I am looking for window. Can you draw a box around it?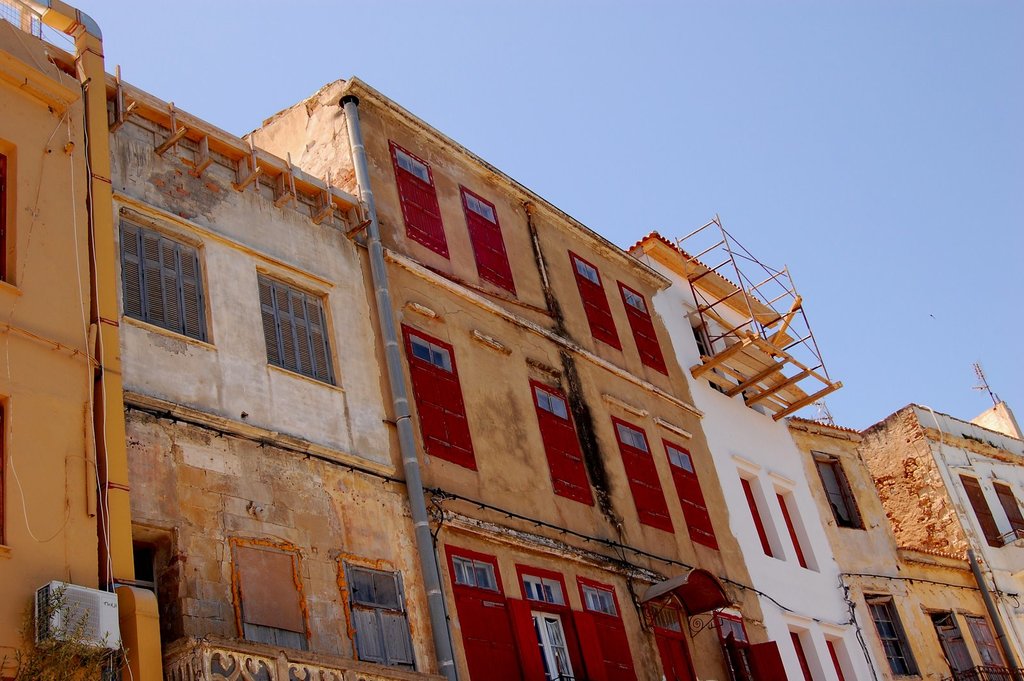
Sure, the bounding box is box(125, 206, 214, 348).
